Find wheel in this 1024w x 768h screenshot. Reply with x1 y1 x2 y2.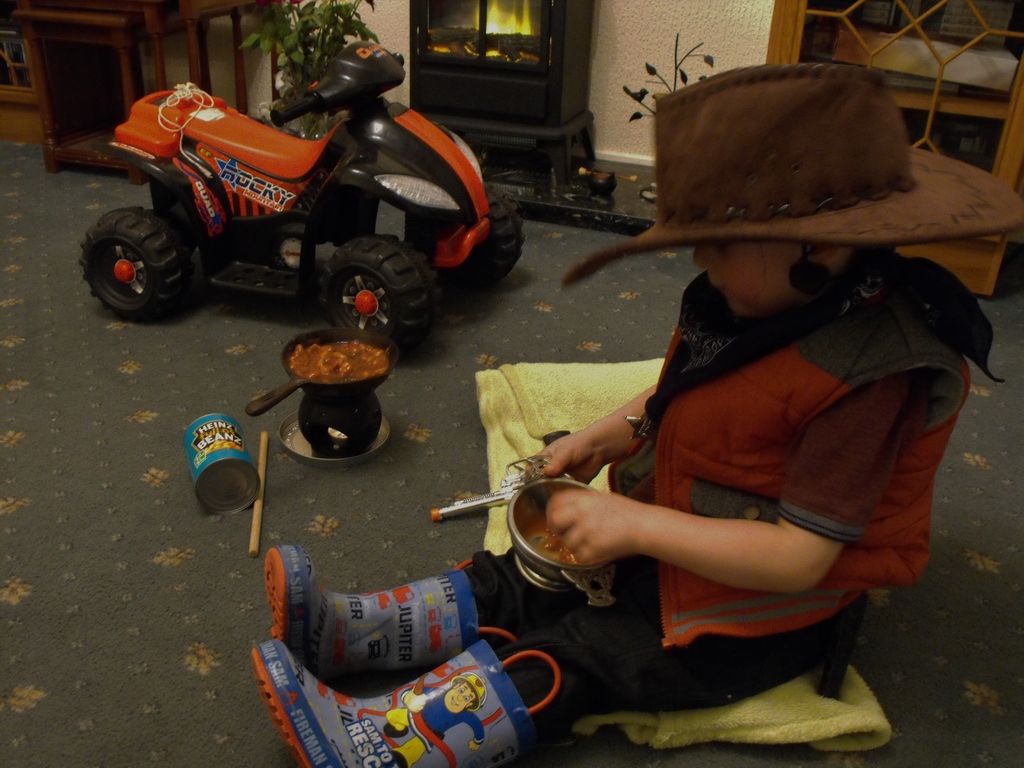
79 180 186 312.
